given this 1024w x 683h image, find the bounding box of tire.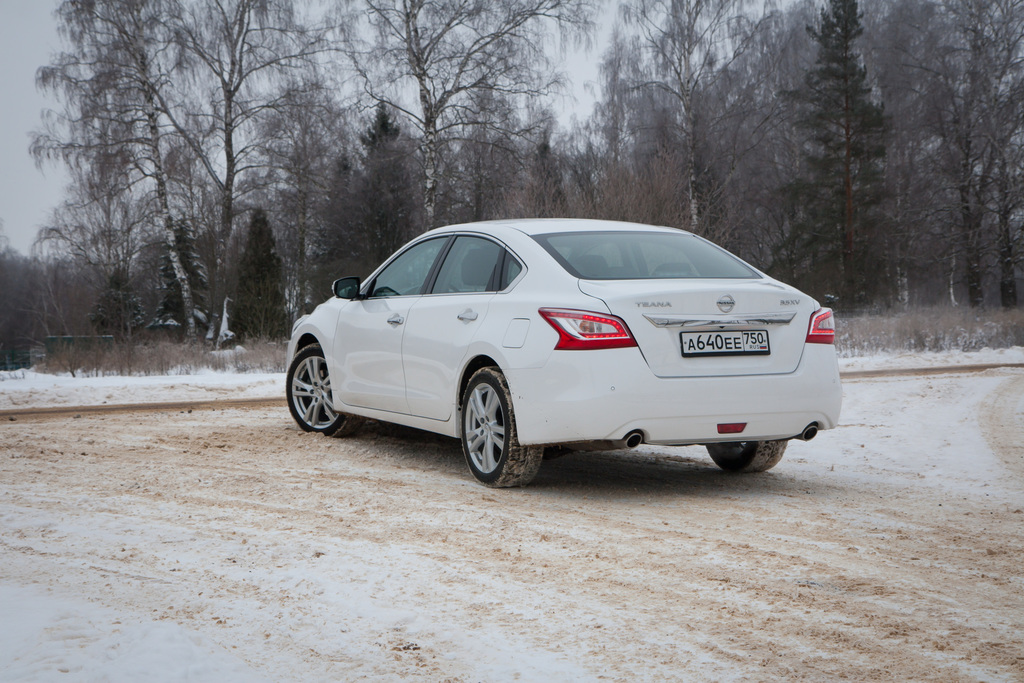
(280, 344, 364, 443).
